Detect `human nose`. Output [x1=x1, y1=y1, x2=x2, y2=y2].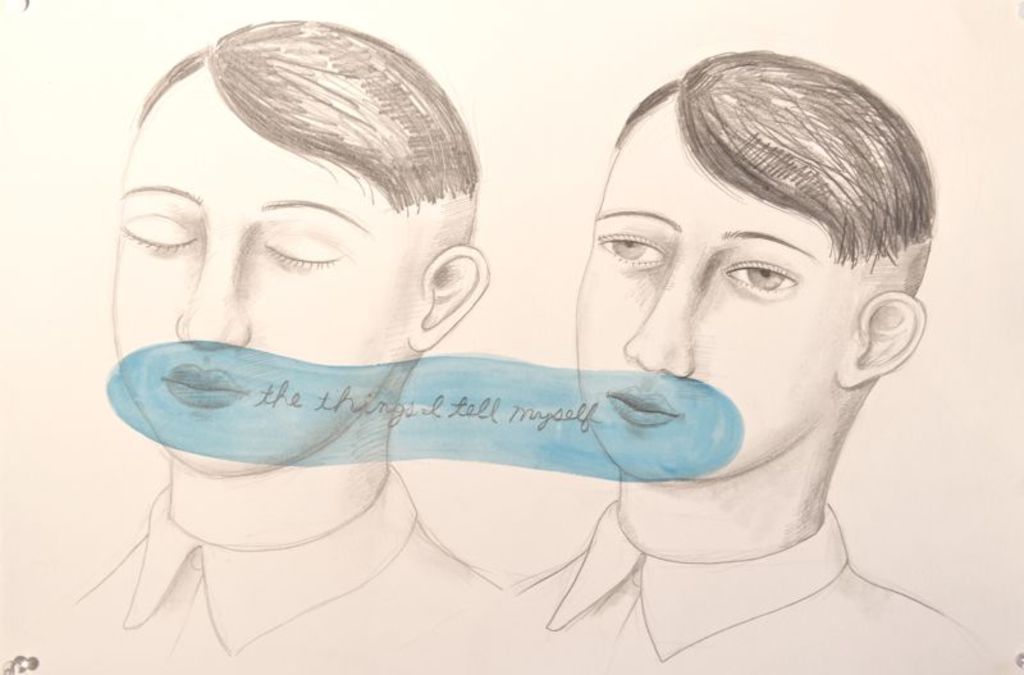
[x1=169, y1=233, x2=255, y2=360].
